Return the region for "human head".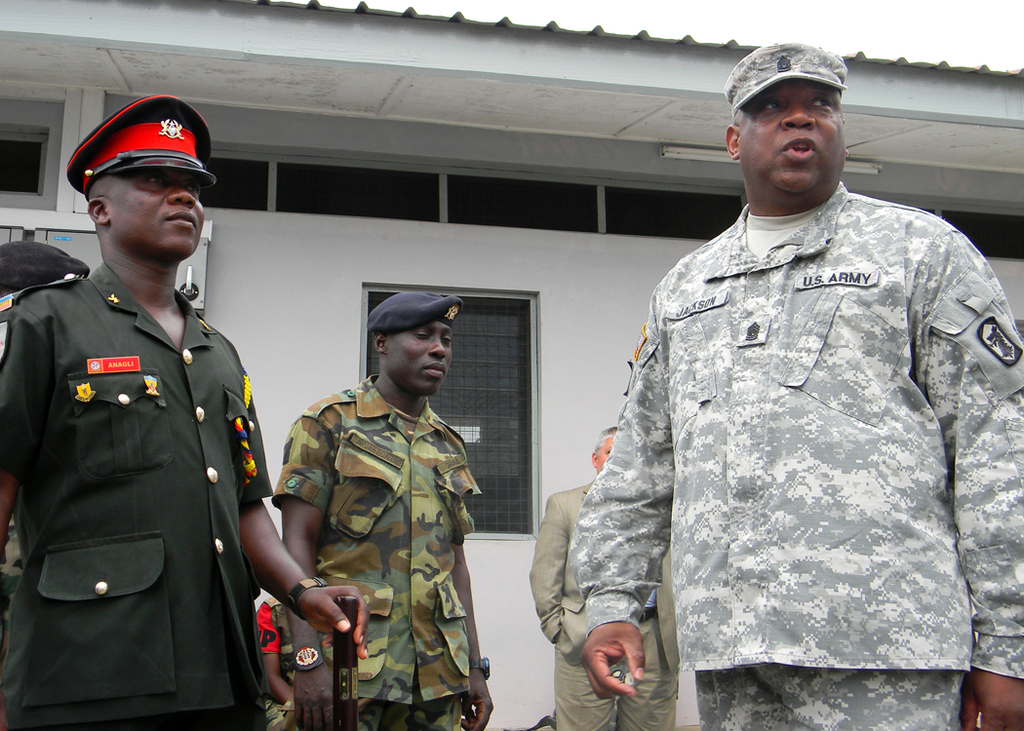
locate(589, 423, 618, 472).
